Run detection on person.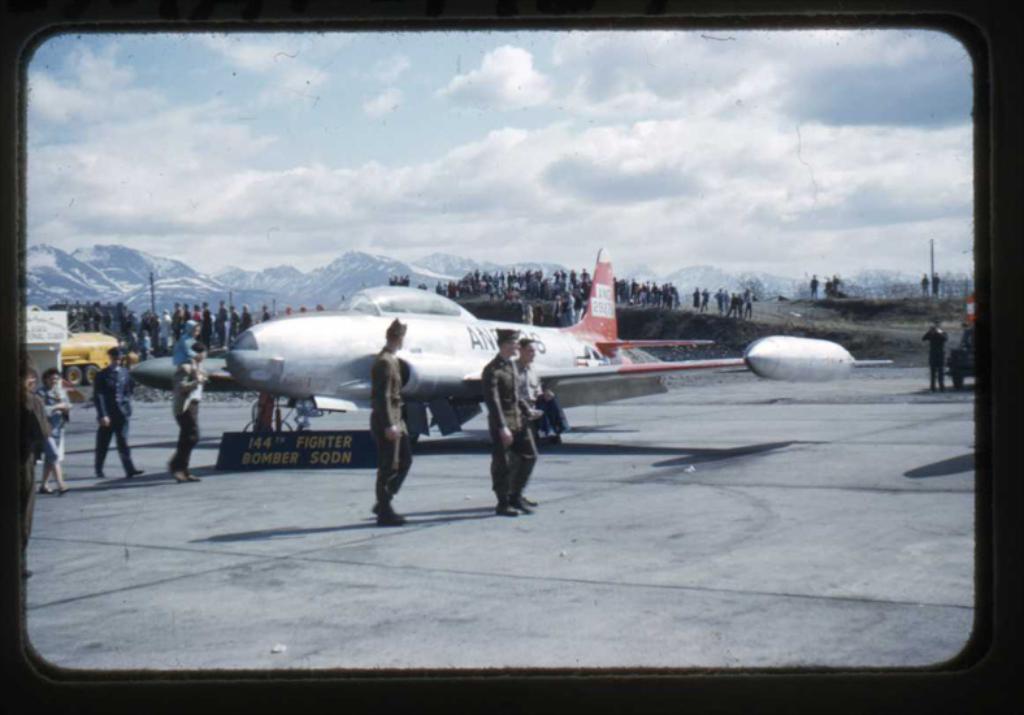
Result: [174, 343, 207, 480].
